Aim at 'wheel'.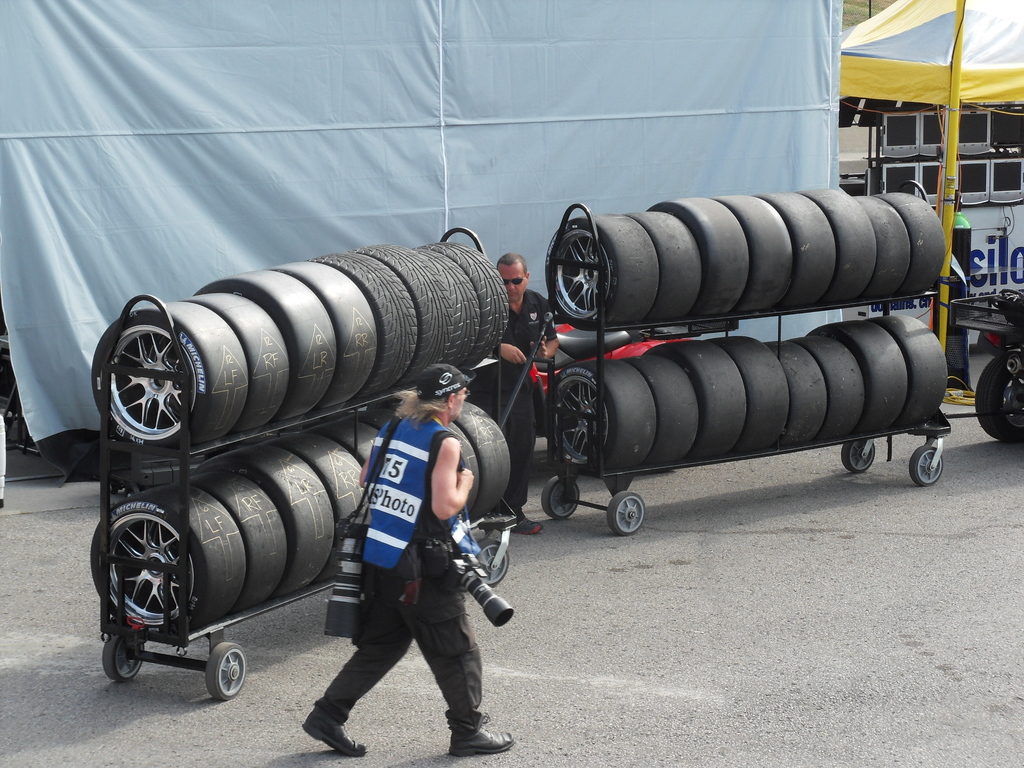
Aimed at box=[480, 535, 509, 588].
